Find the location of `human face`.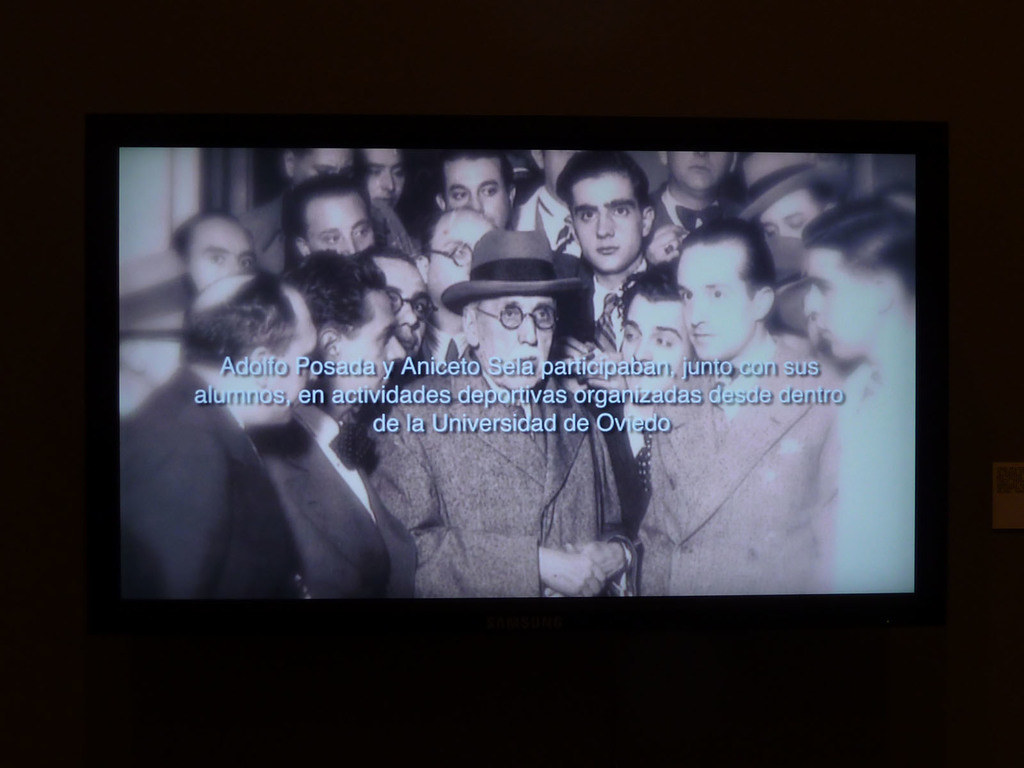
Location: select_region(804, 247, 881, 362).
